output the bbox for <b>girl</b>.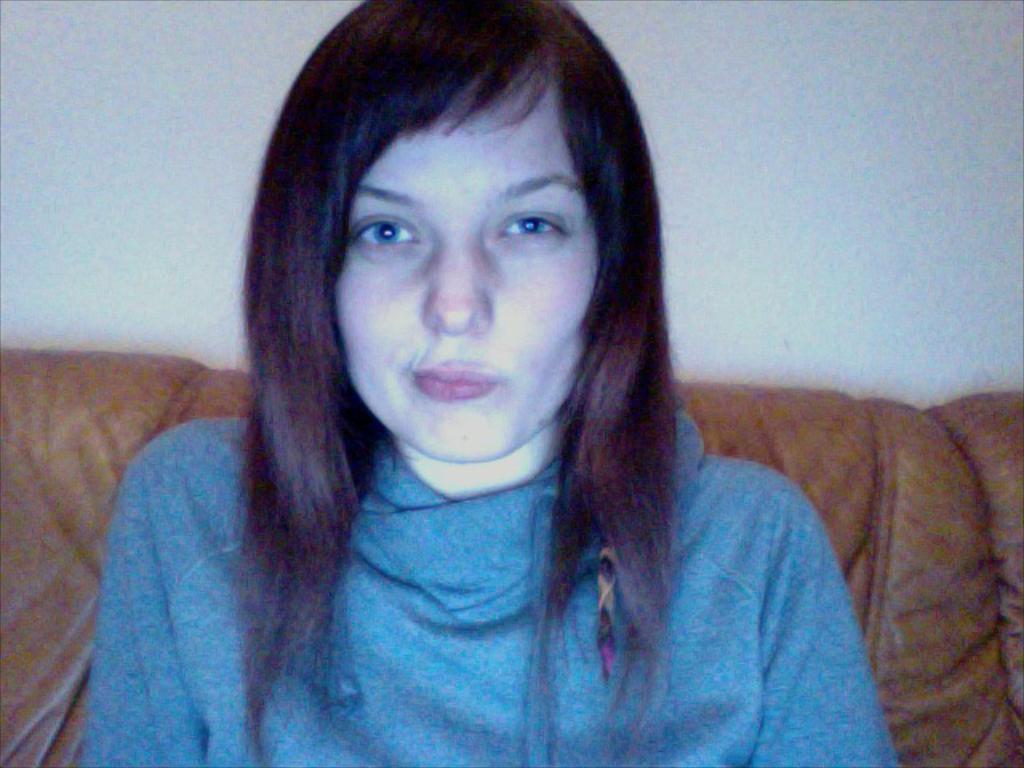
x1=77 y1=0 x2=918 y2=766.
